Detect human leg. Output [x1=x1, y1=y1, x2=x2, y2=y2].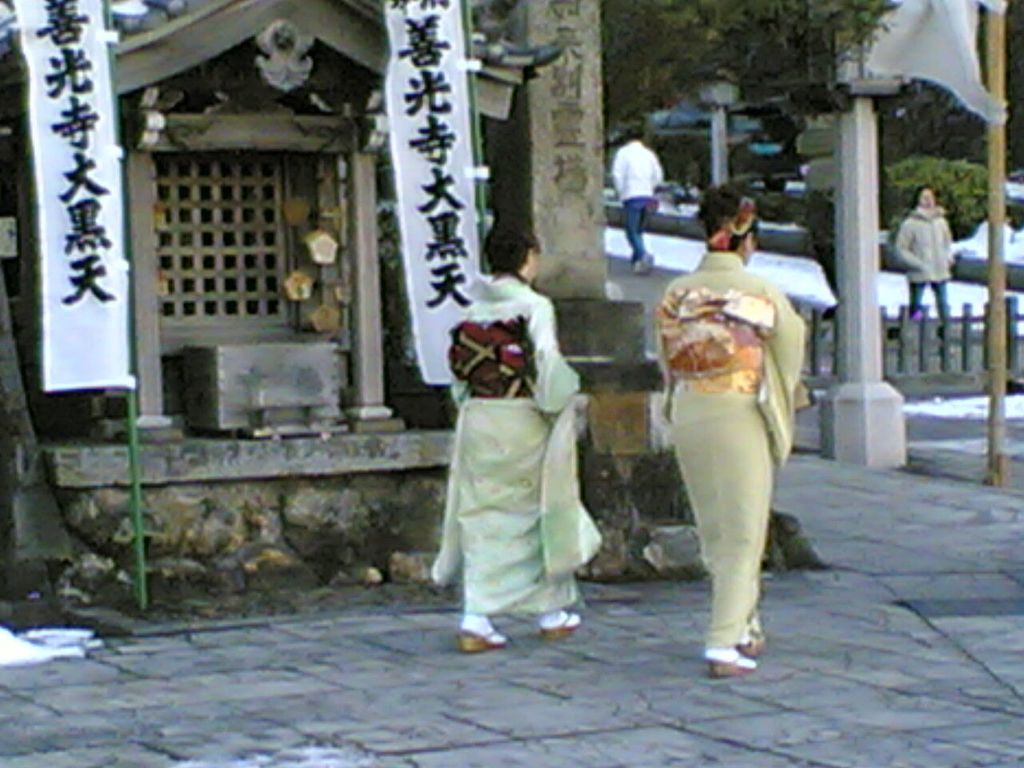
[x1=630, y1=188, x2=653, y2=274].
